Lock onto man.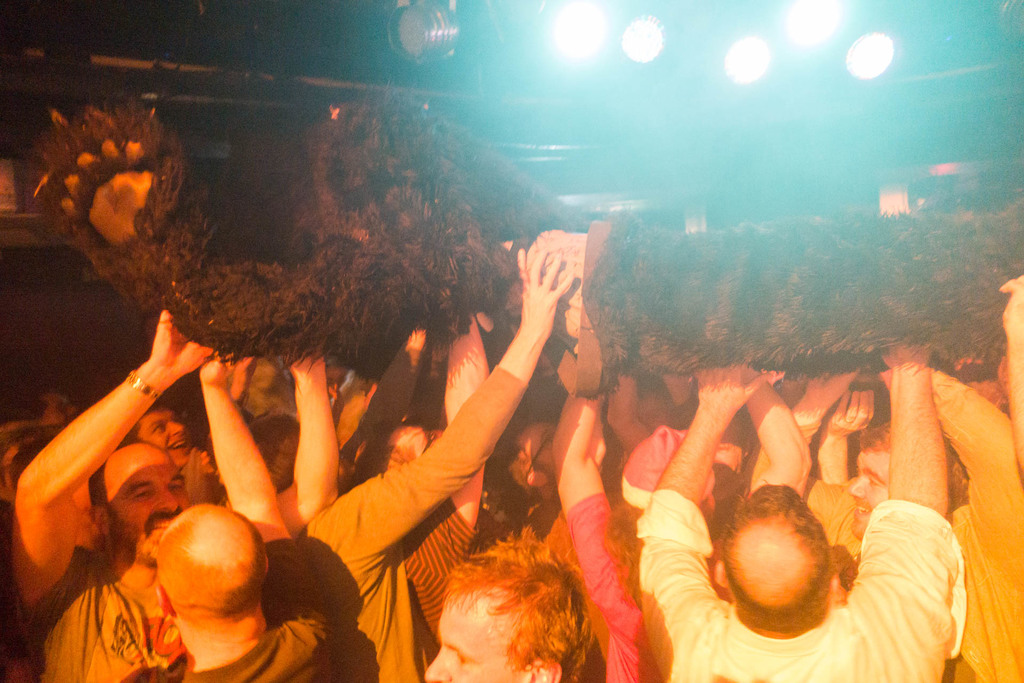
Locked: <region>119, 400, 215, 509</region>.
